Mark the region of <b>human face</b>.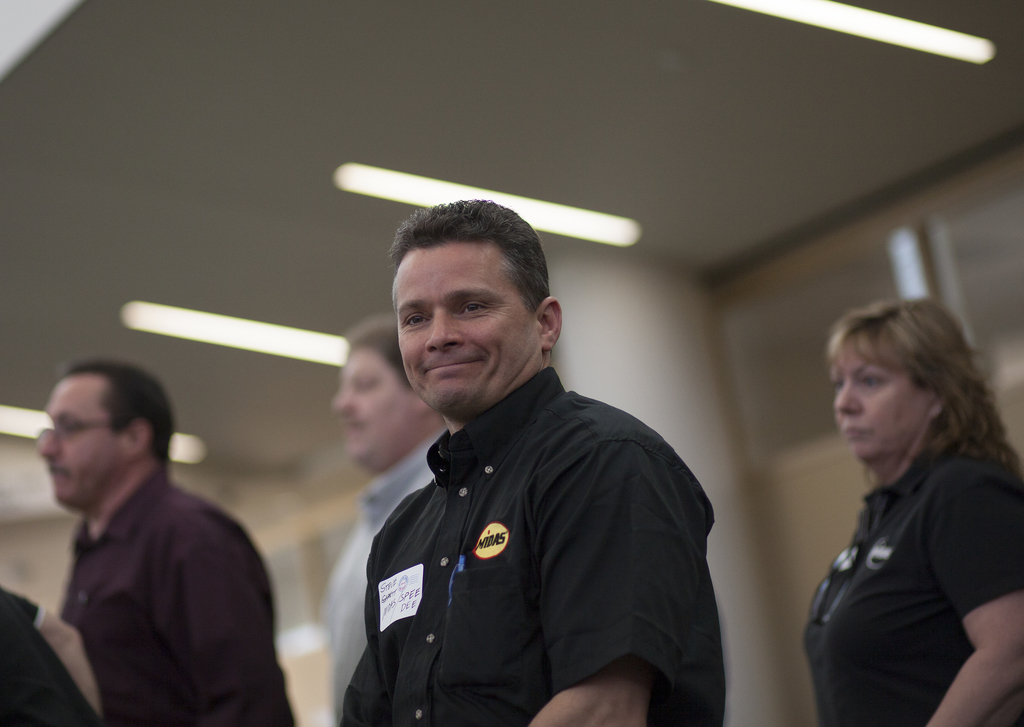
Region: crop(825, 345, 927, 465).
